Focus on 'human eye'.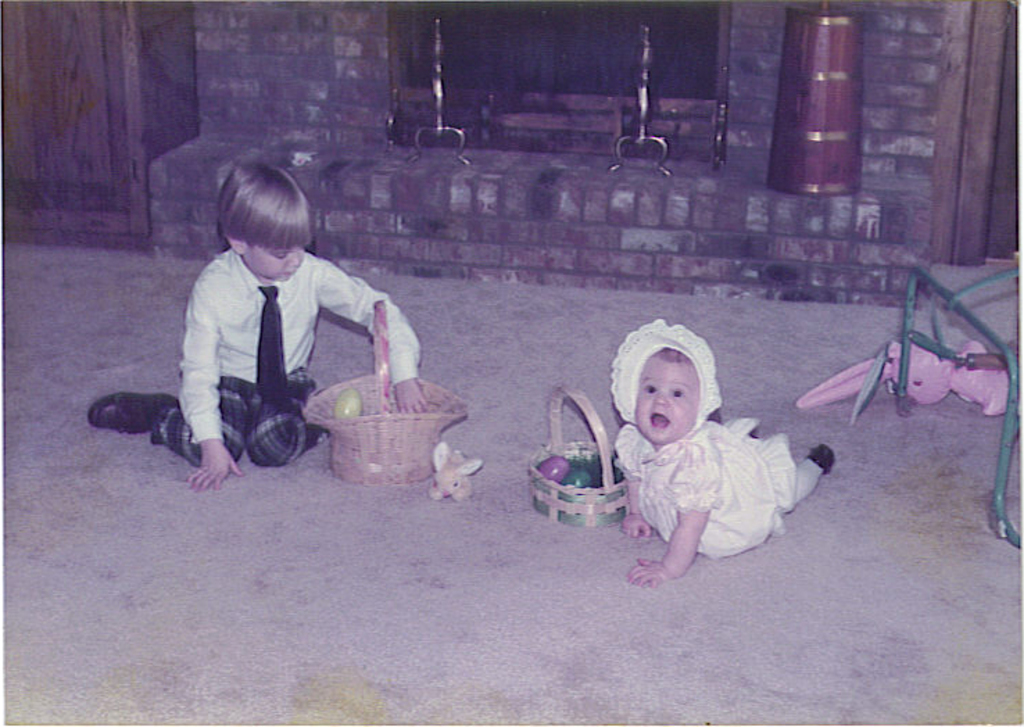
Focused at Rect(272, 247, 291, 262).
